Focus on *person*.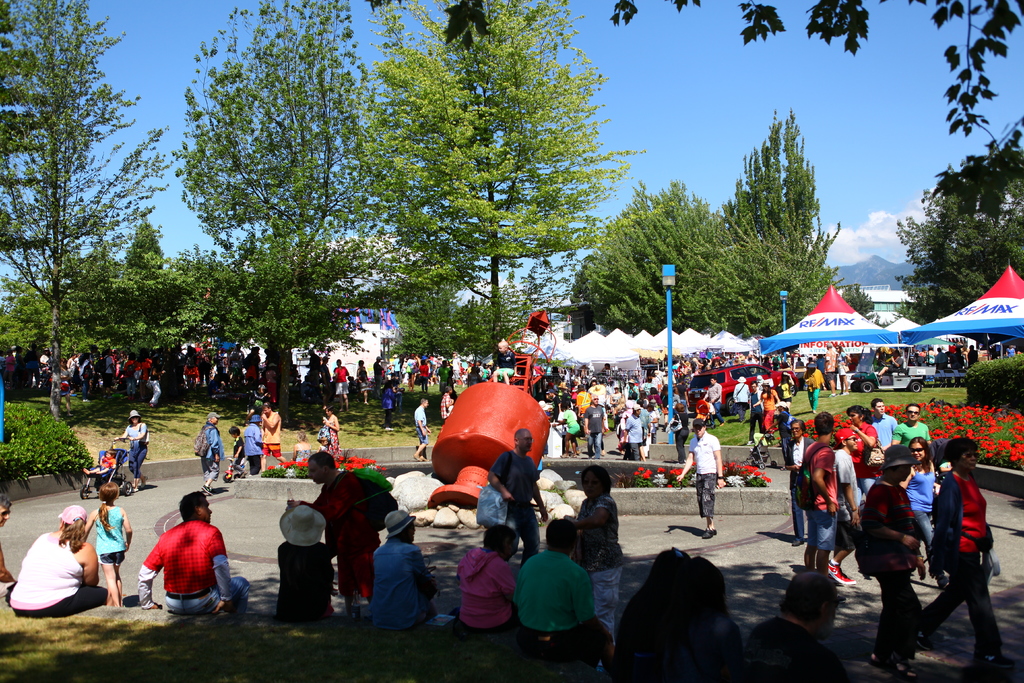
Focused at x1=8, y1=506, x2=111, y2=618.
